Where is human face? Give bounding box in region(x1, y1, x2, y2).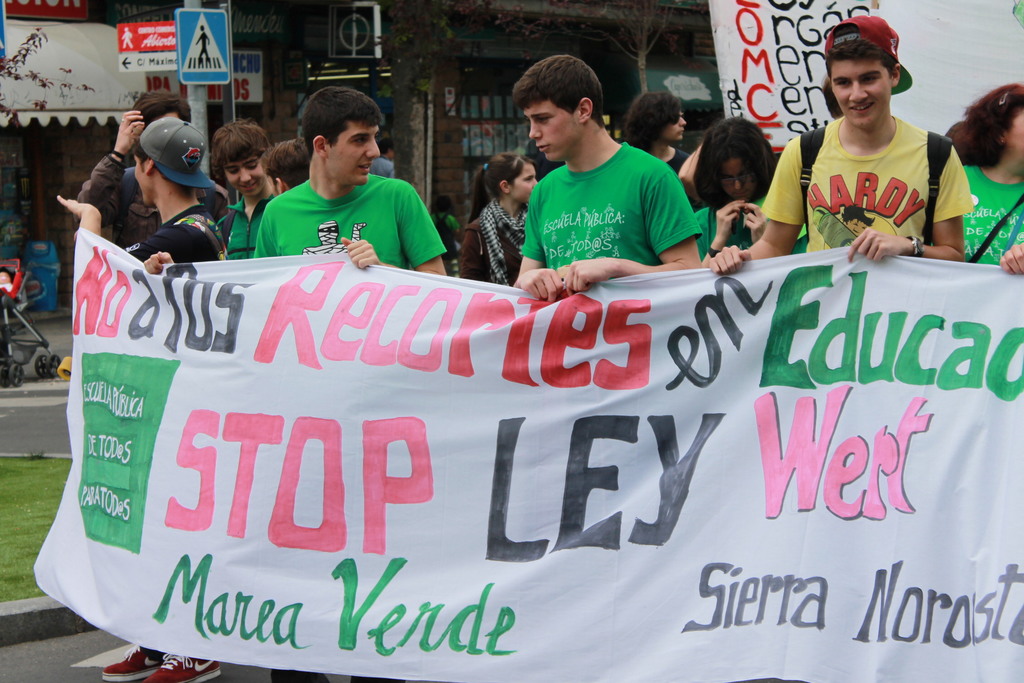
region(827, 53, 893, 125).
